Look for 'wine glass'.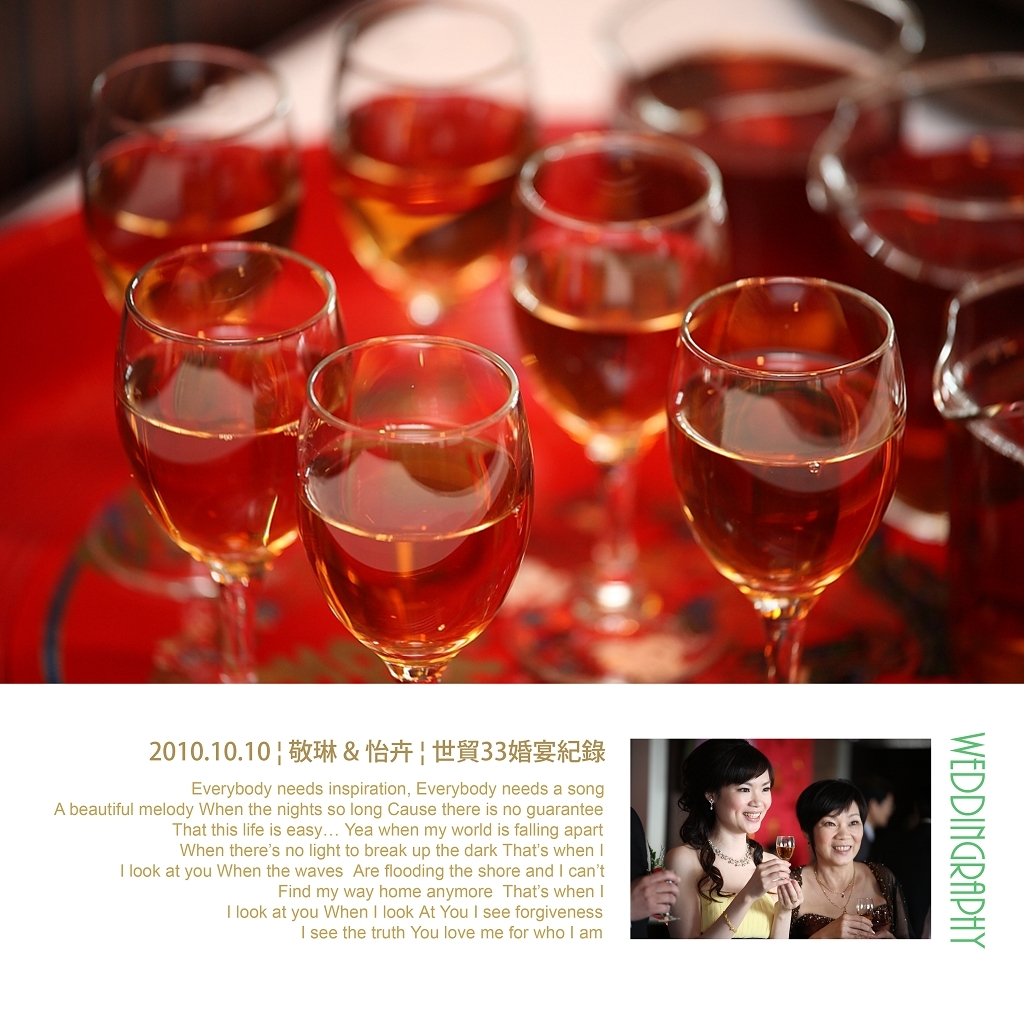
Found: (x1=668, y1=276, x2=903, y2=681).
